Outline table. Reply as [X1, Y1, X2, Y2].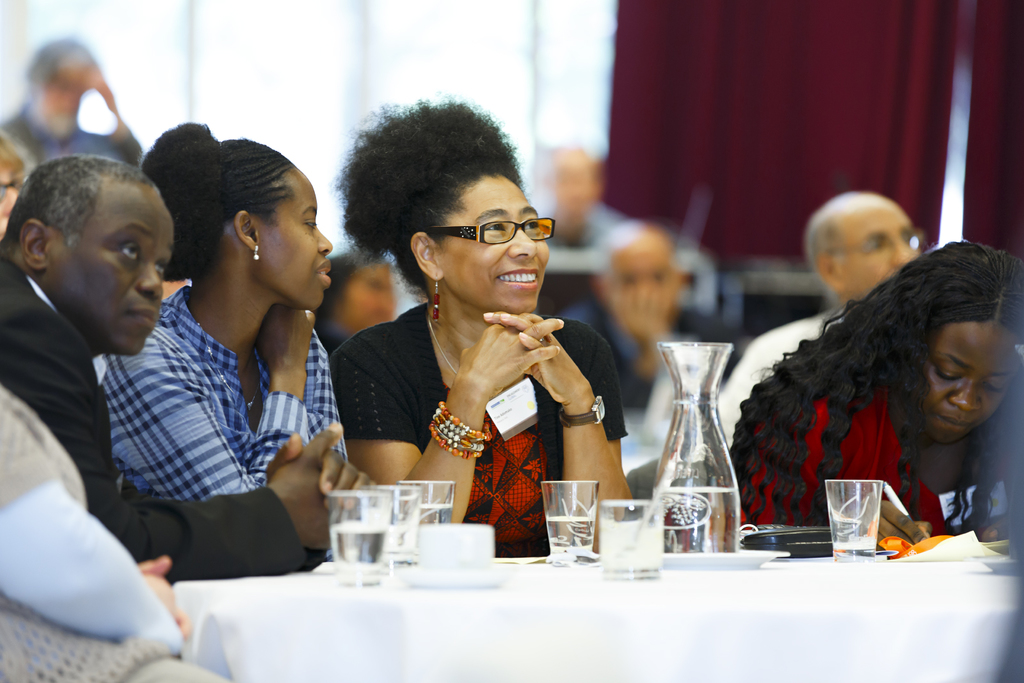
[138, 521, 970, 667].
